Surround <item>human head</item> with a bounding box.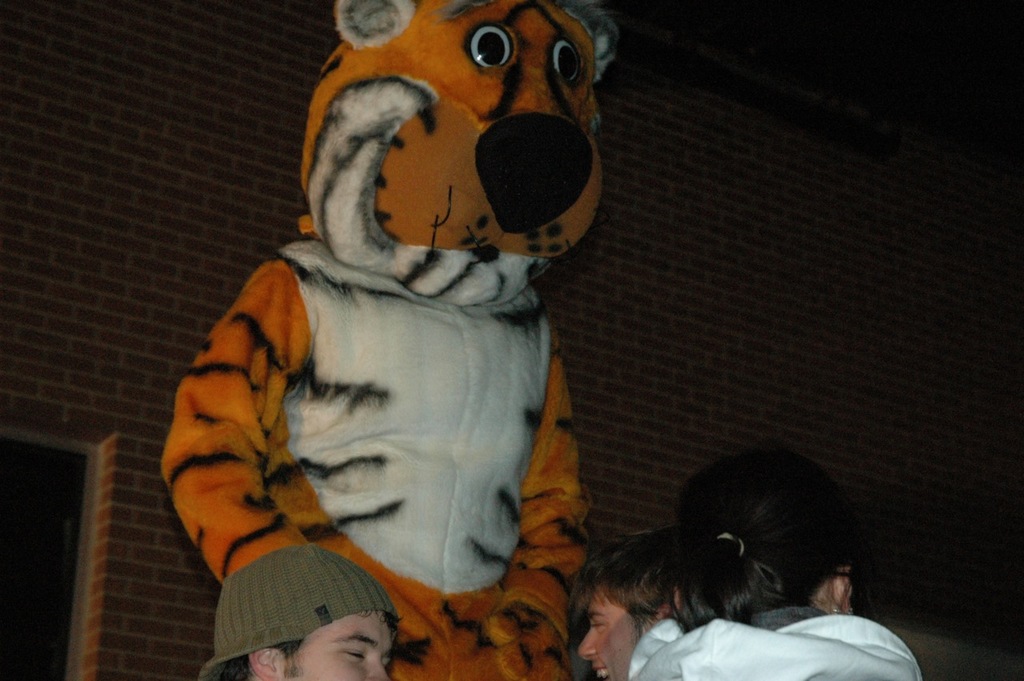
666,443,866,626.
